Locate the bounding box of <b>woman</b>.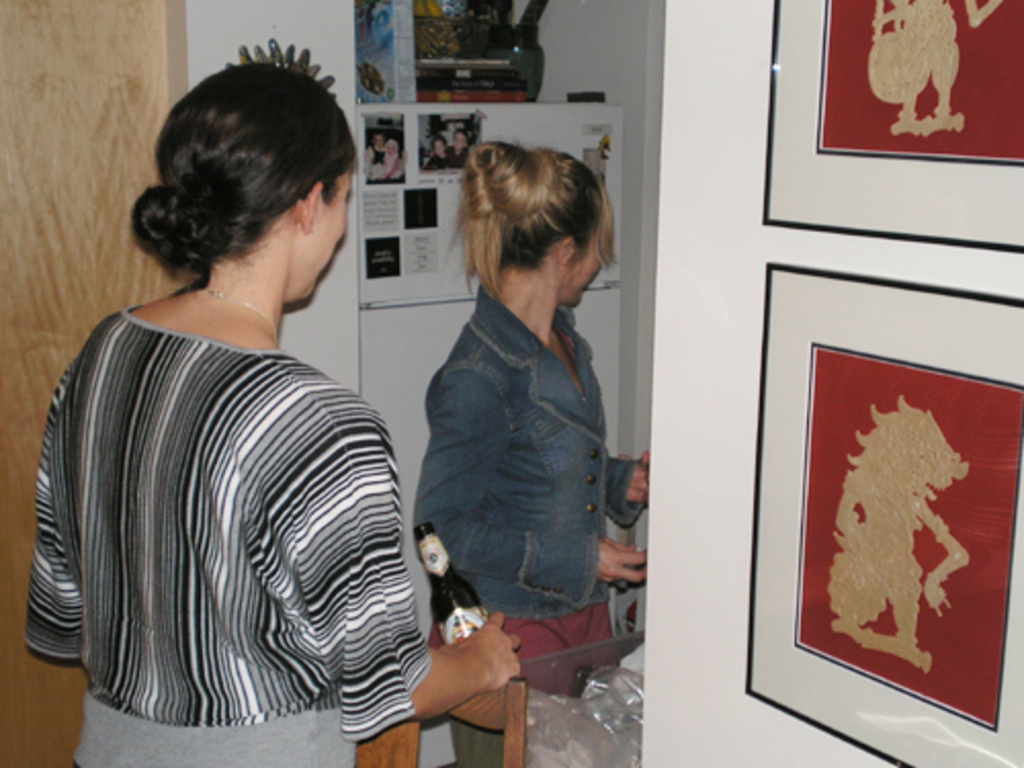
Bounding box: 49, 102, 473, 767.
